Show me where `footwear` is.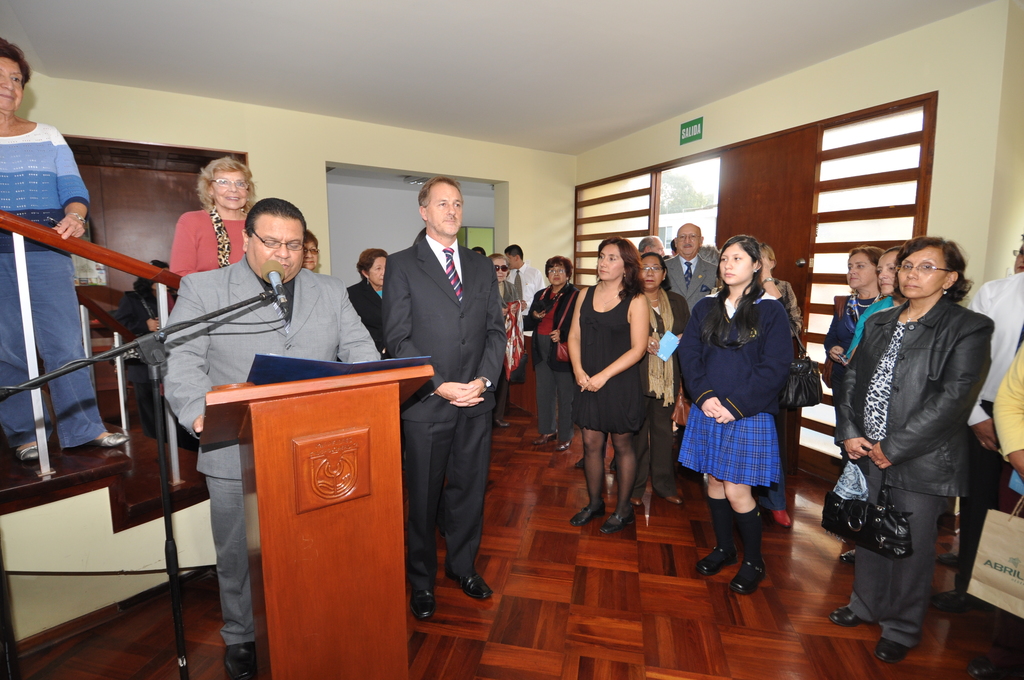
`footwear` is at 570 503 605 526.
